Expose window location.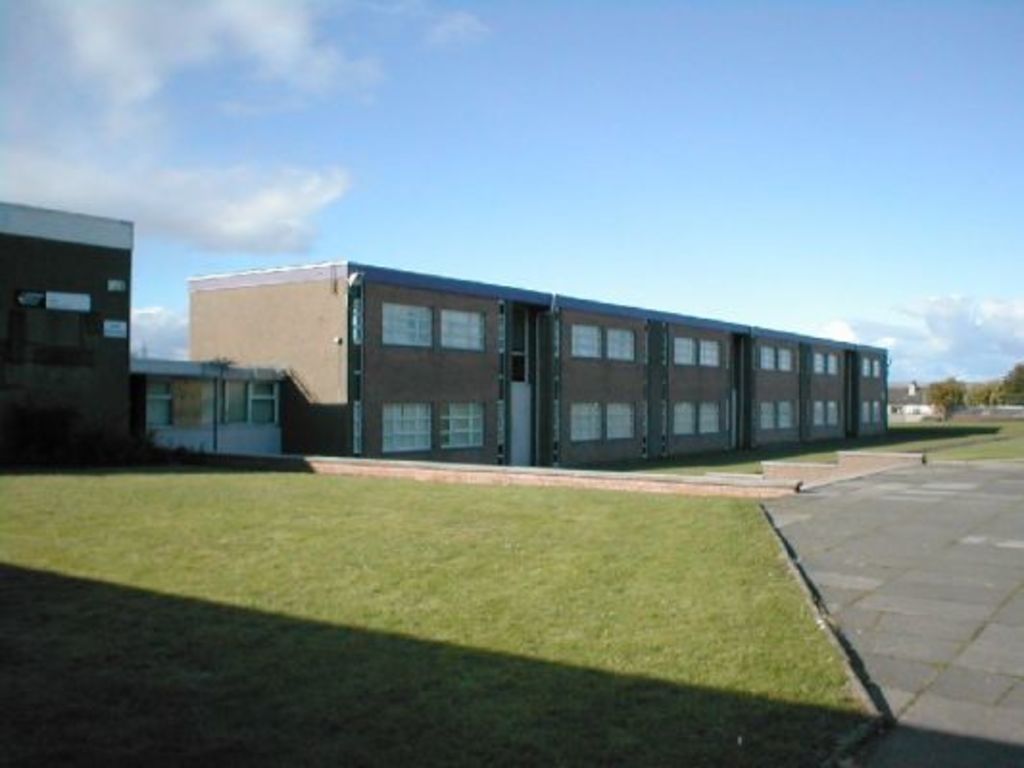
Exposed at 824,353,843,372.
